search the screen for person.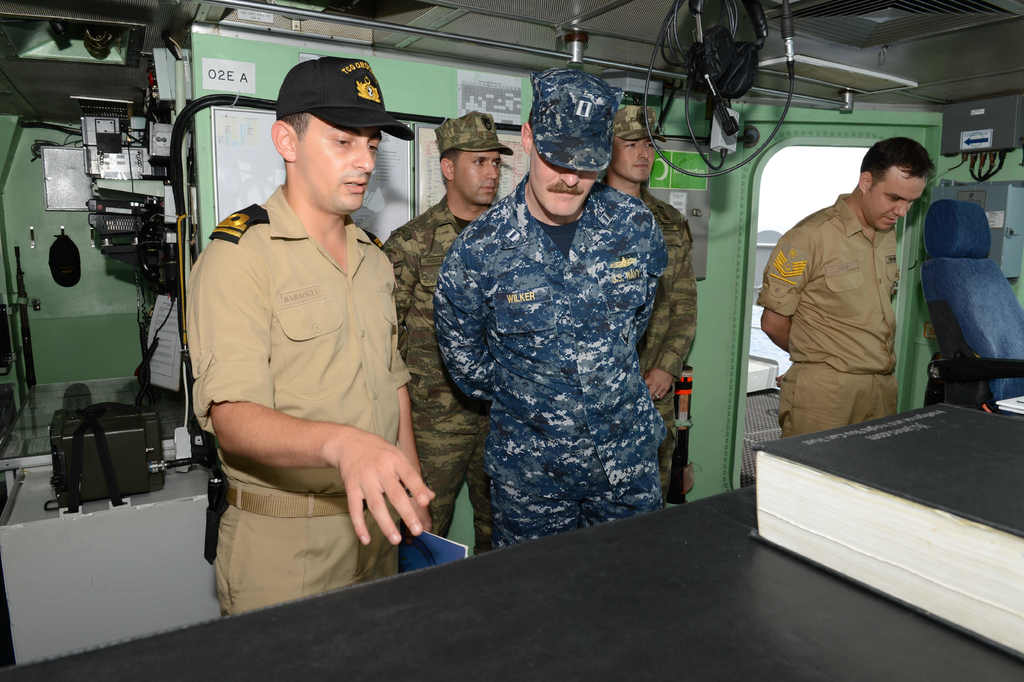
Found at BBox(188, 49, 434, 619).
